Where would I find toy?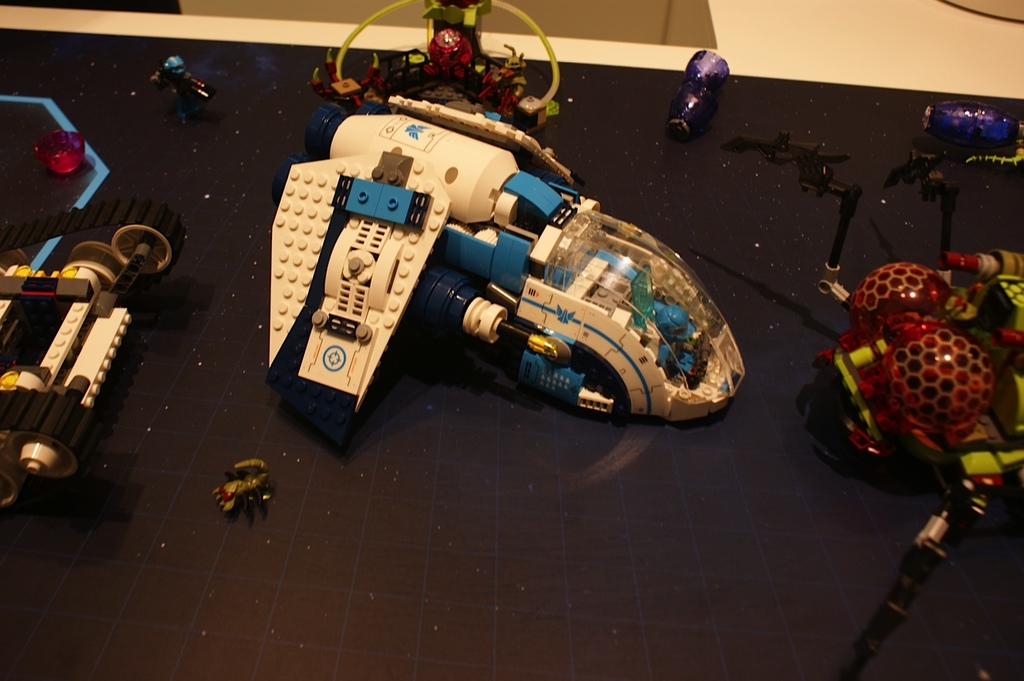
At pyautogui.locateOnScreen(0, 201, 183, 518).
